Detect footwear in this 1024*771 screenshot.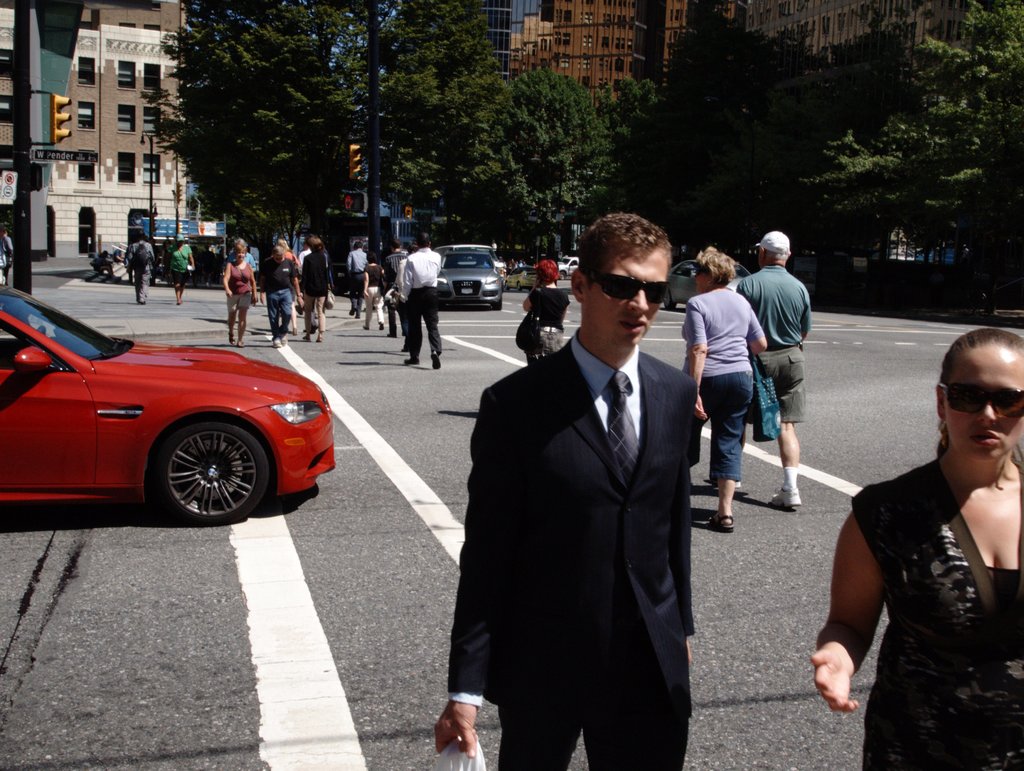
Detection: select_region(714, 508, 737, 538).
